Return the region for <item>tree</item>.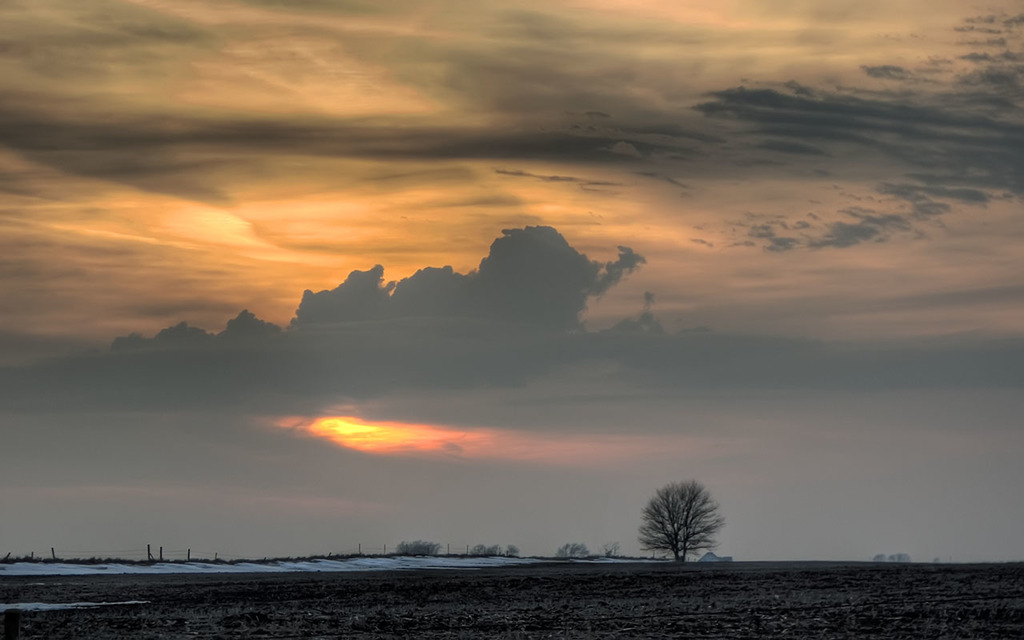
[646, 483, 727, 572].
